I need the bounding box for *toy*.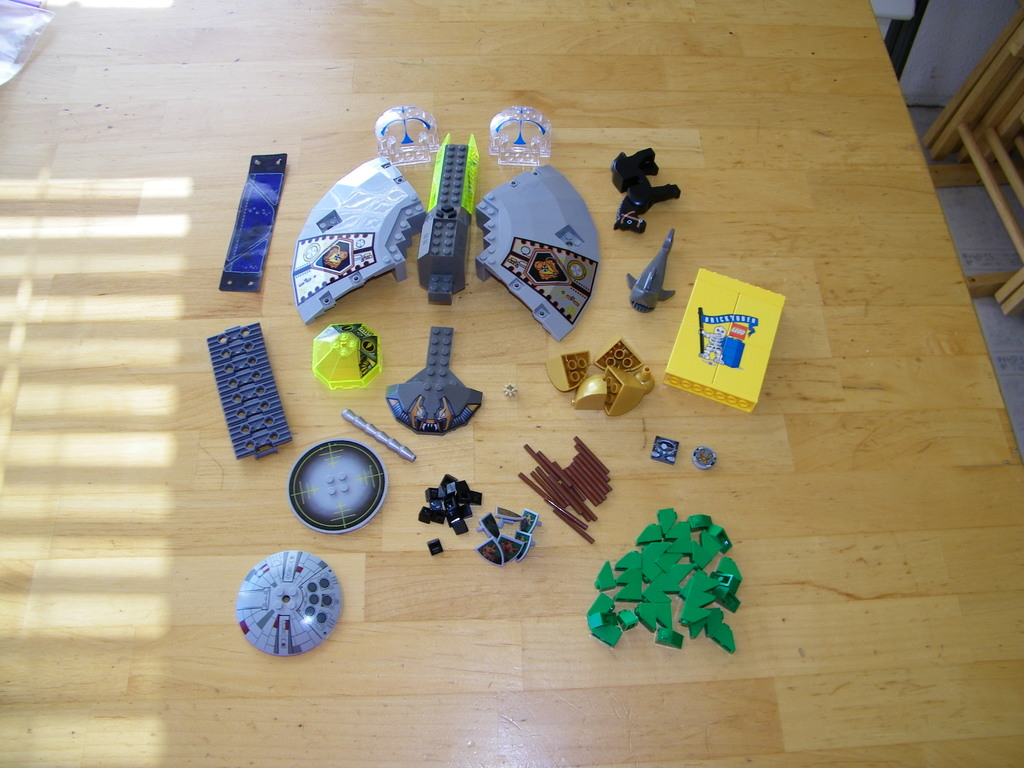
Here it is: [596,333,633,371].
